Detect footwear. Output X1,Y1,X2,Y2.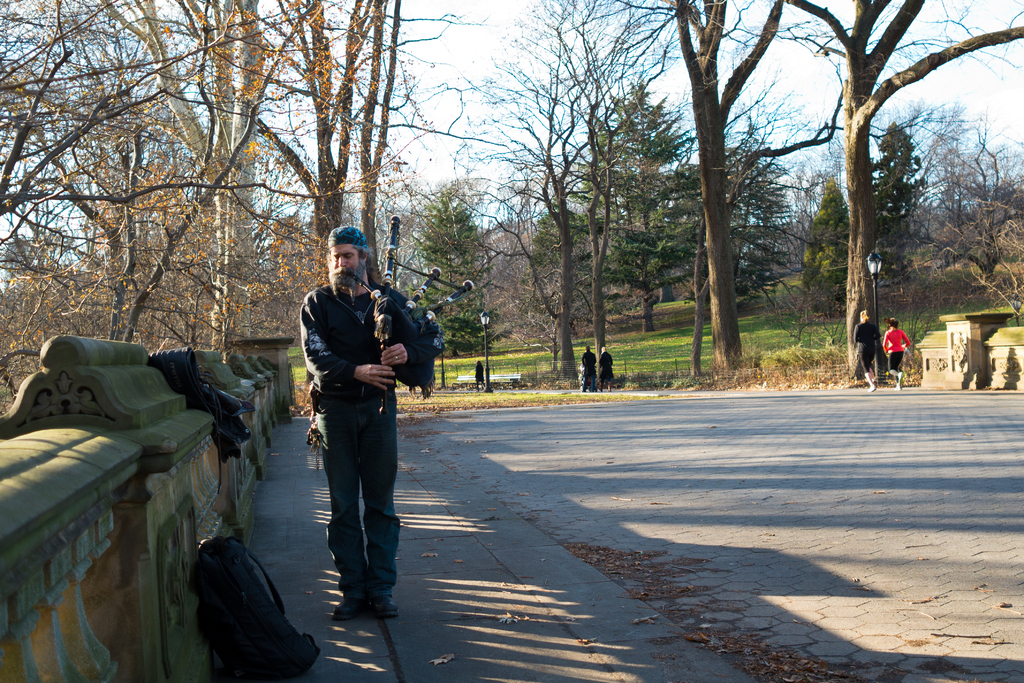
330,589,369,620.
